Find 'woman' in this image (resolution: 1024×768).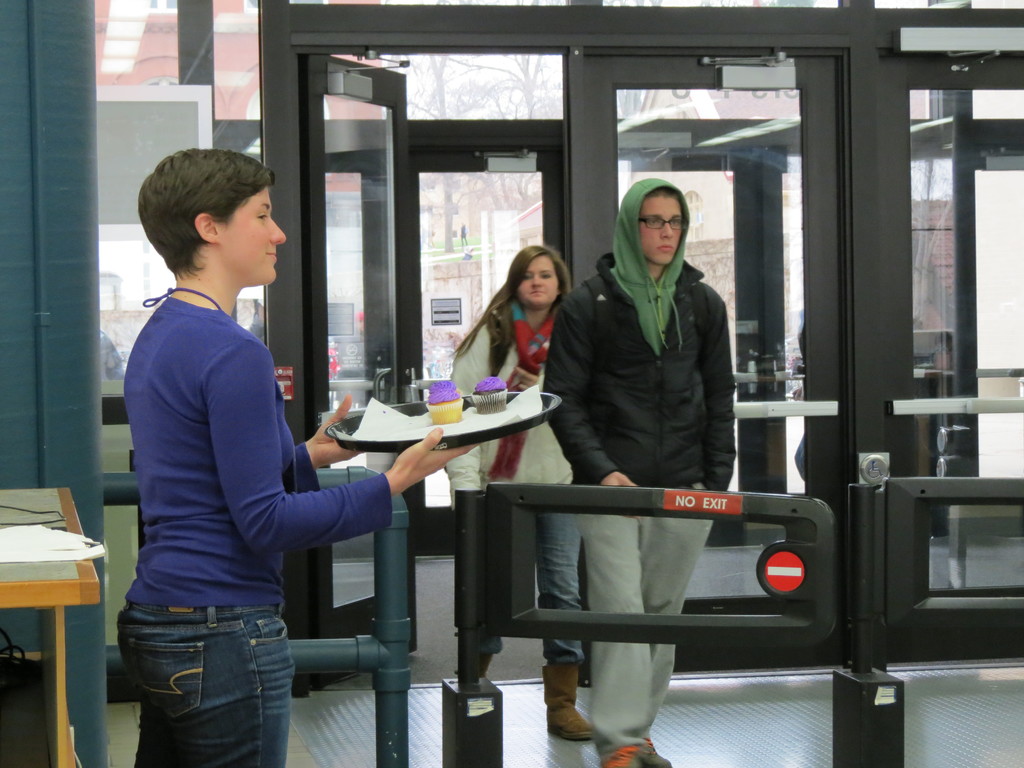
(447,242,584,741).
